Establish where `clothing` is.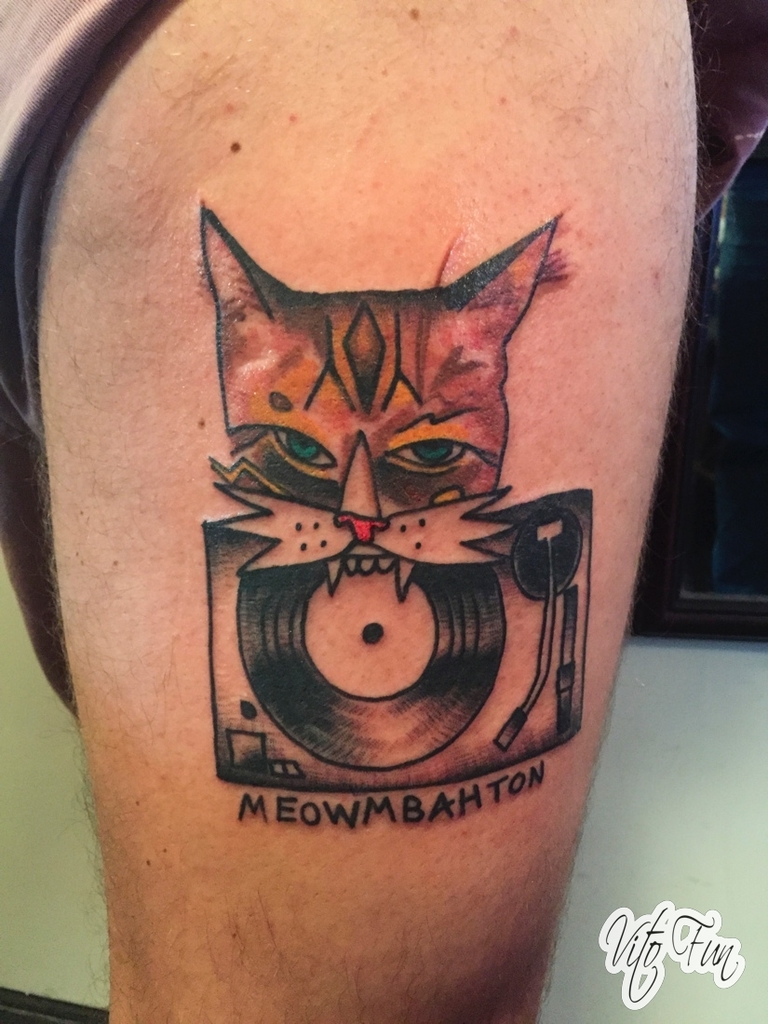
Established at Rect(0, 0, 151, 720).
